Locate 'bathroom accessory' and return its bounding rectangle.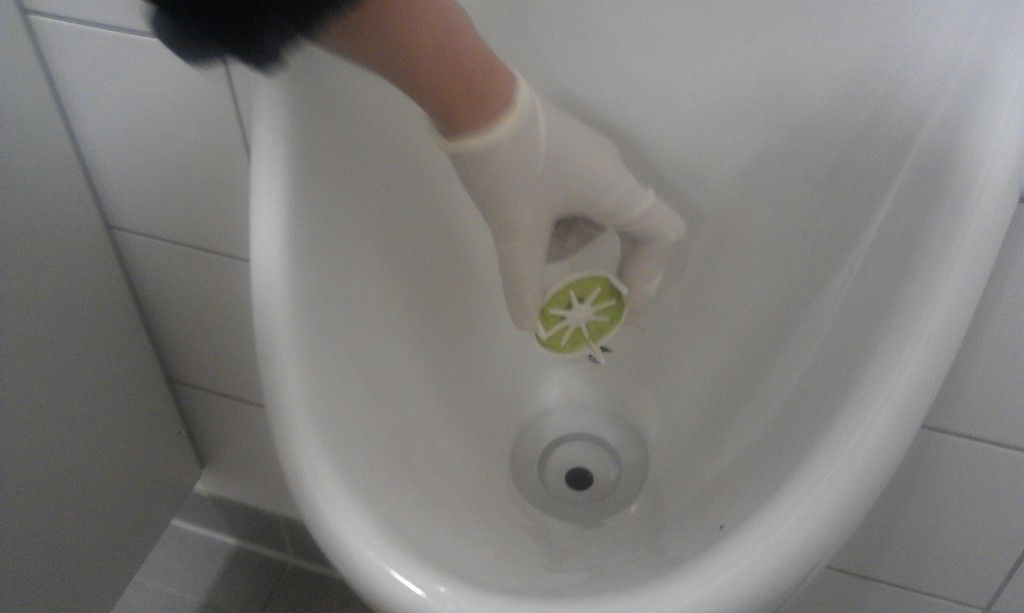
{"left": 250, "top": 0, "right": 1023, "bottom": 612}.
